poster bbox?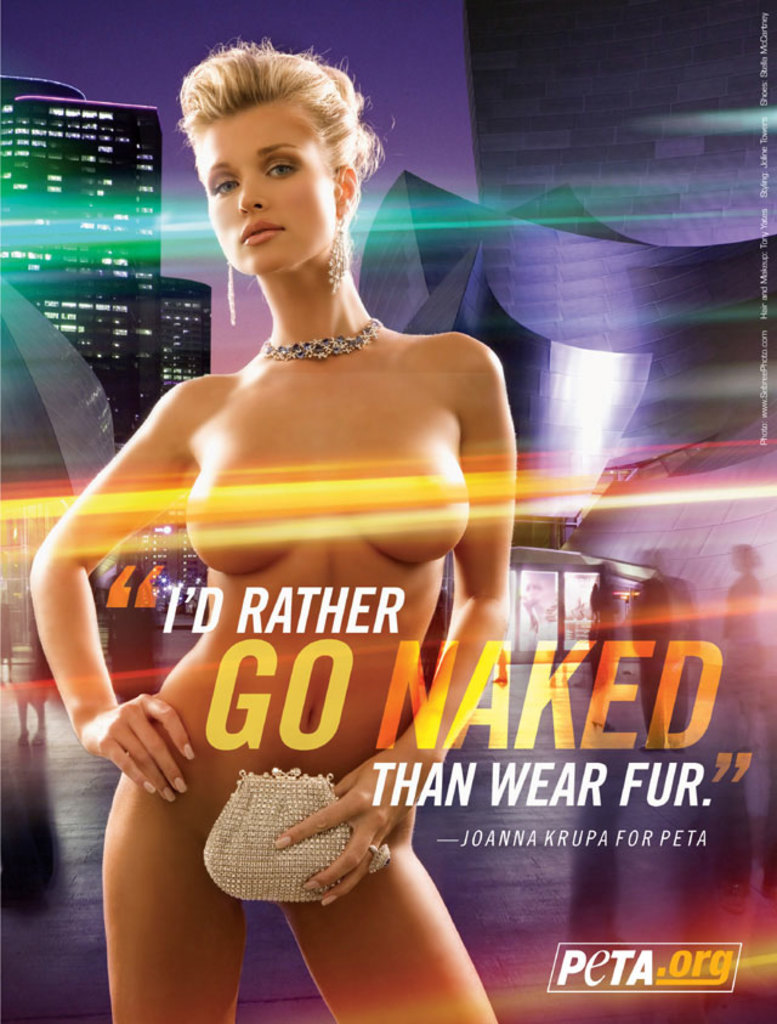
0, 0, 776, 1023
